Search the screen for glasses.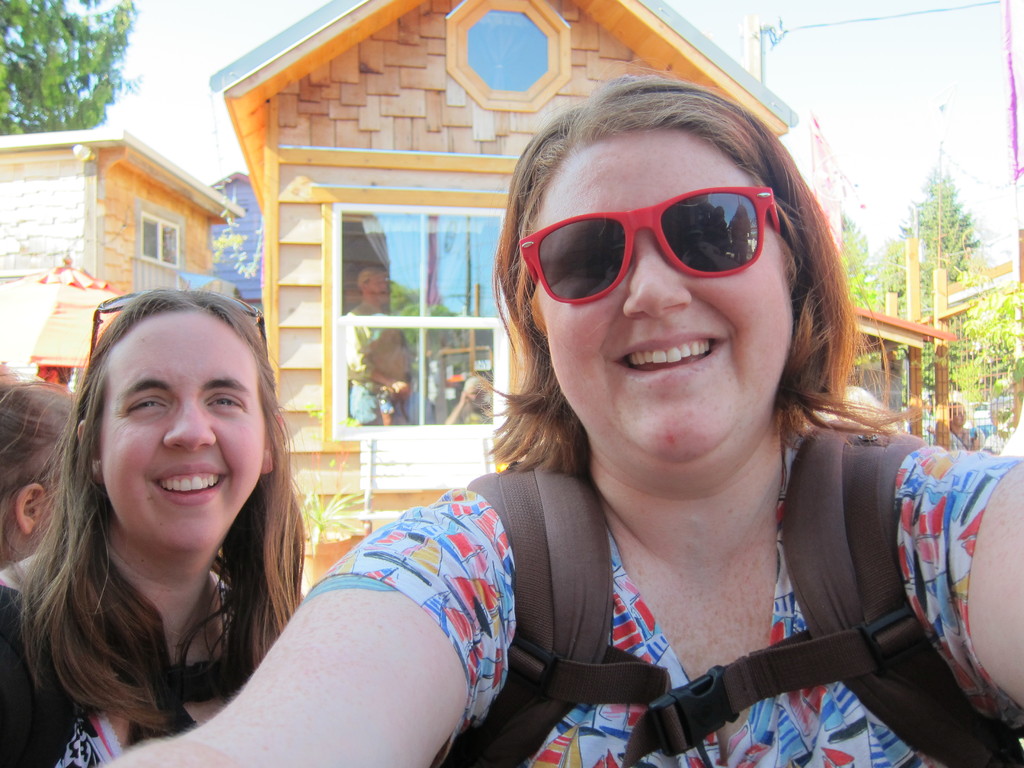
Found at Rect(91, 287, 269, 358).
